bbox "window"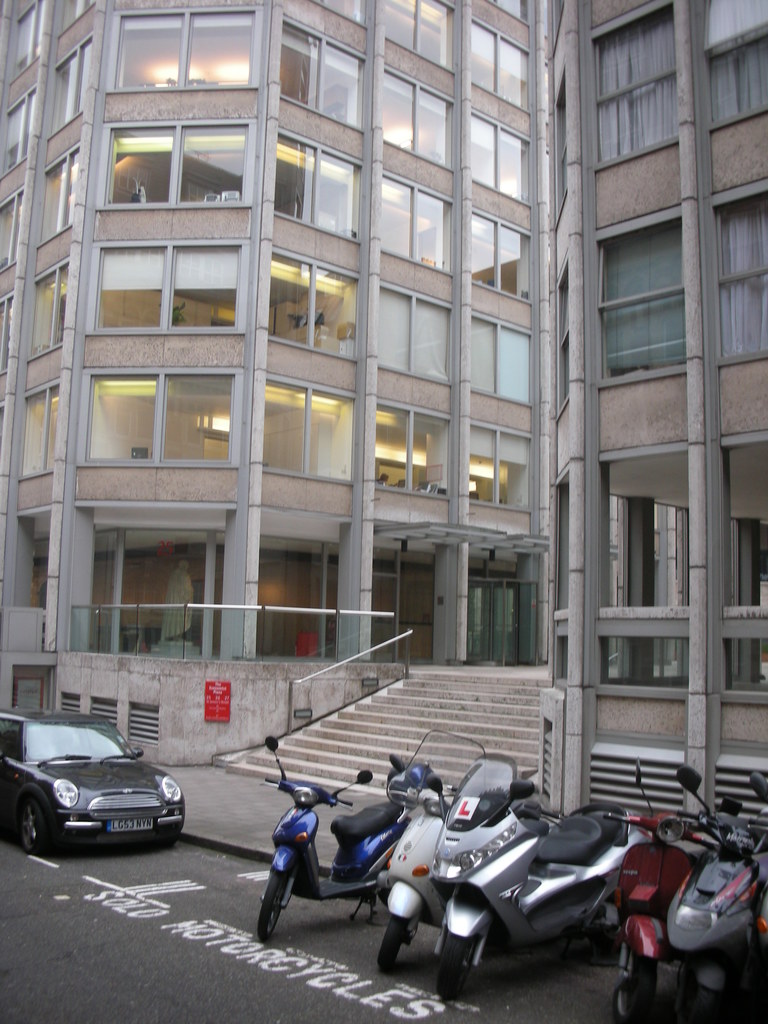
bbox(71, 364, 253, 476)
